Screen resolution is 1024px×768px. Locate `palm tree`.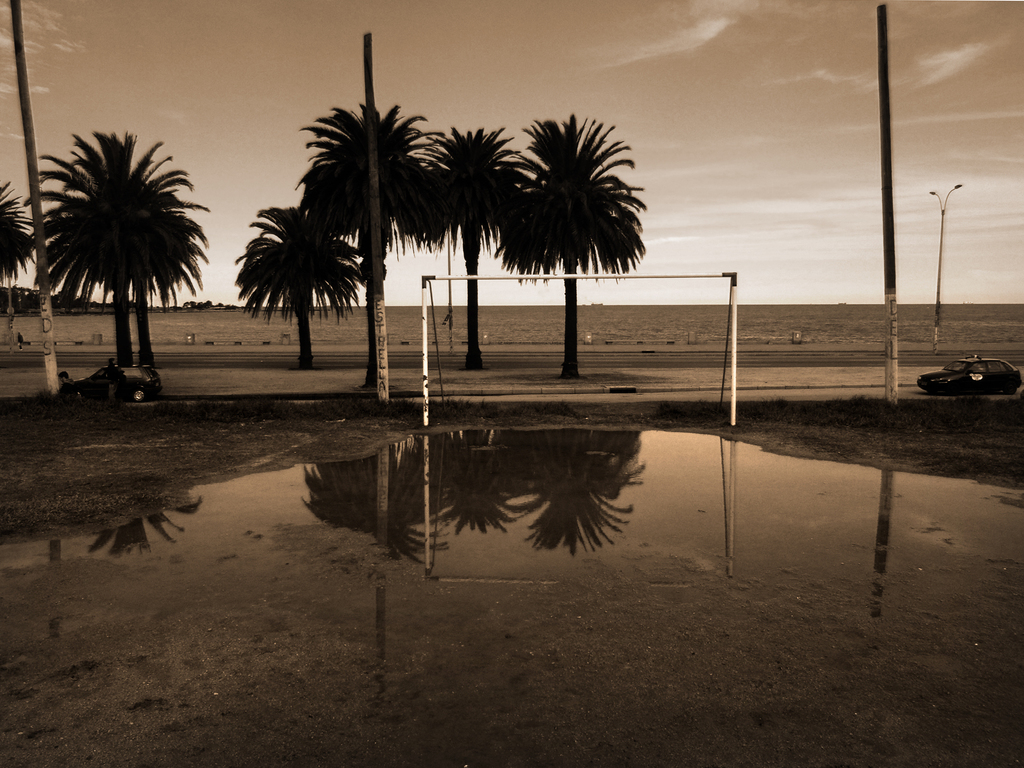
[left=501, top=124, right=643, bottom=348].
